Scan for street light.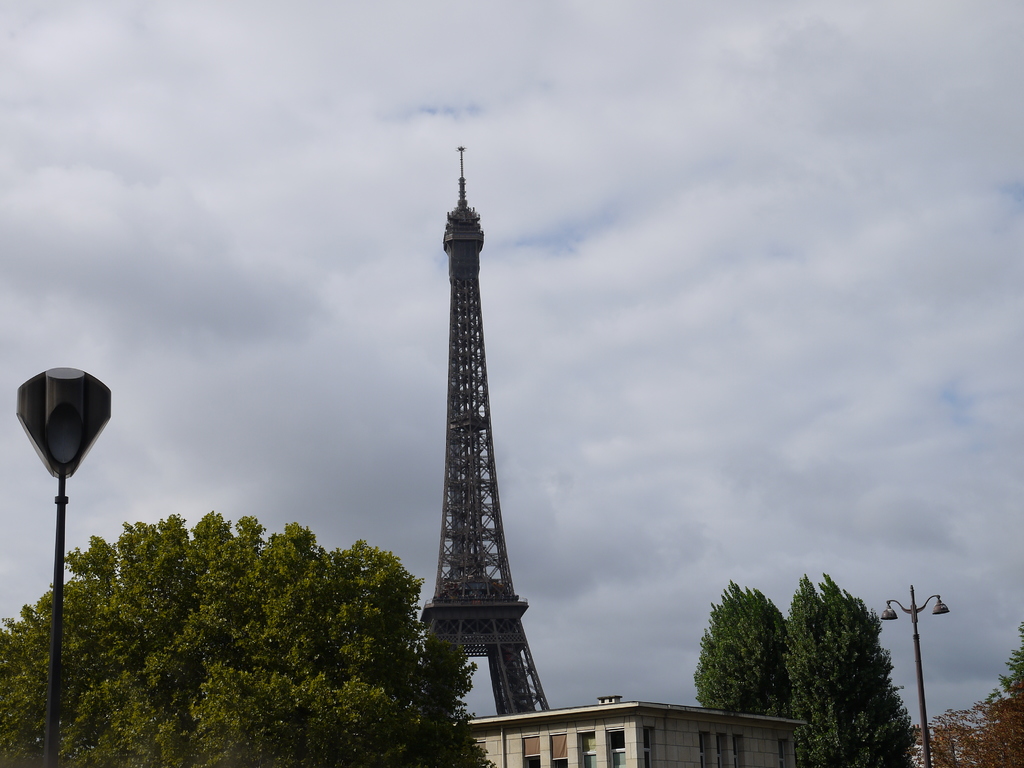
Scan result: region(9, 362, 117, 767).
